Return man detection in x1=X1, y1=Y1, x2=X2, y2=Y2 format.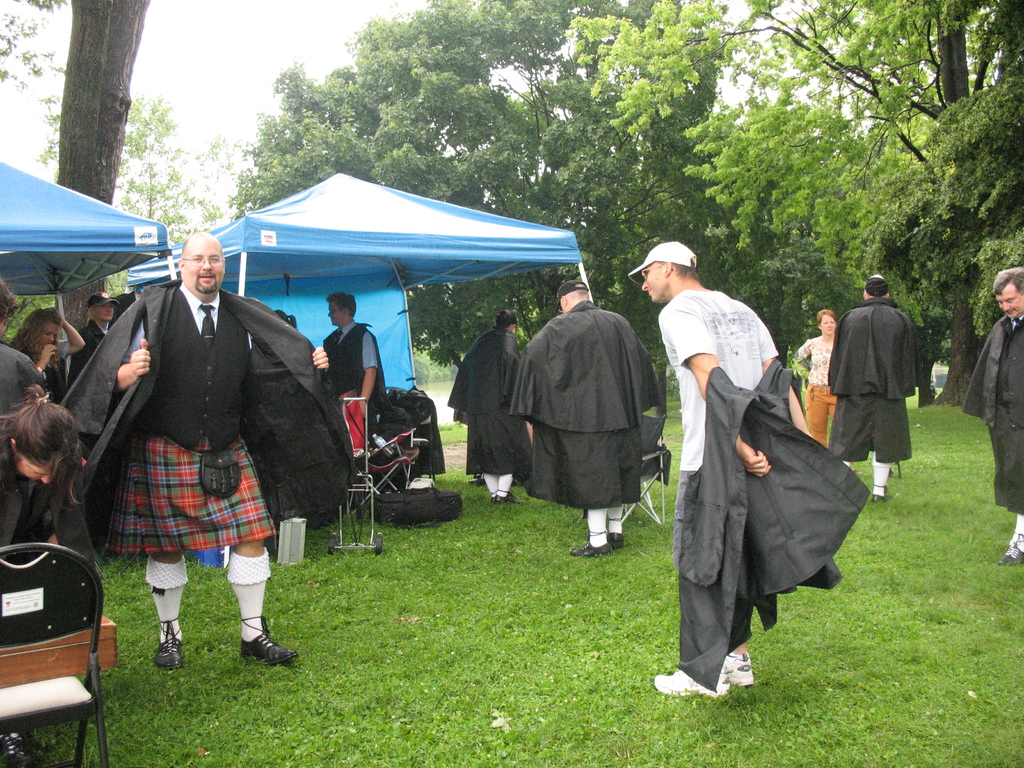
x1=821, y1=273, x2=919, y2=509.
